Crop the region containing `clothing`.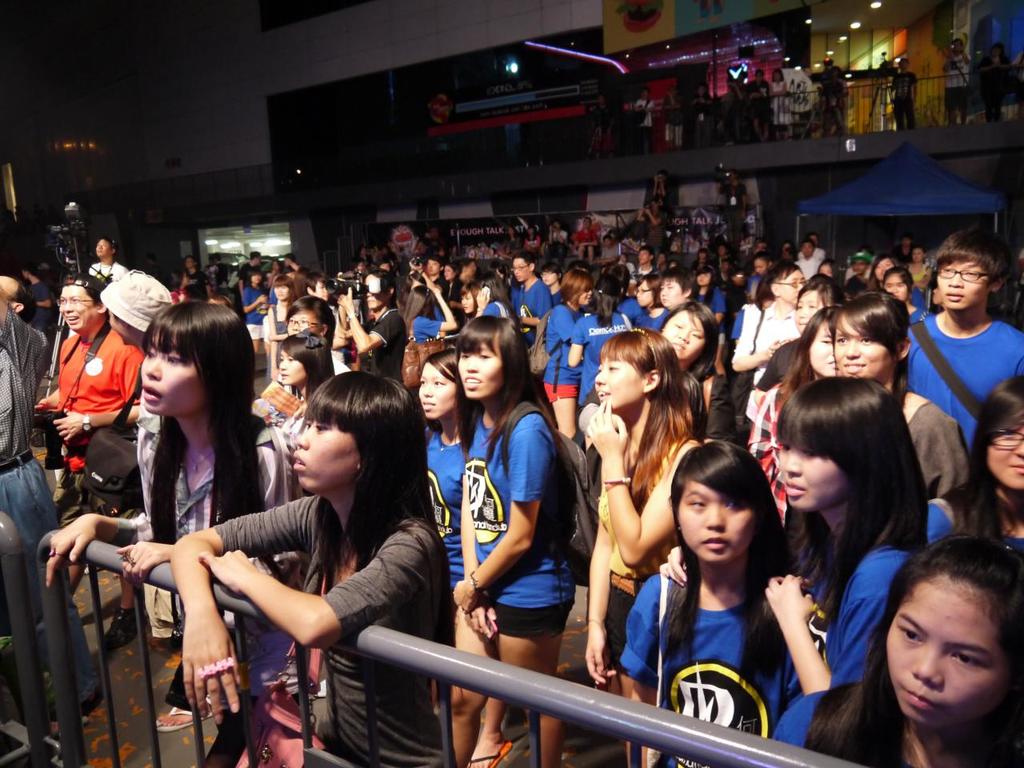
Crop region: [790,254,826,286].
